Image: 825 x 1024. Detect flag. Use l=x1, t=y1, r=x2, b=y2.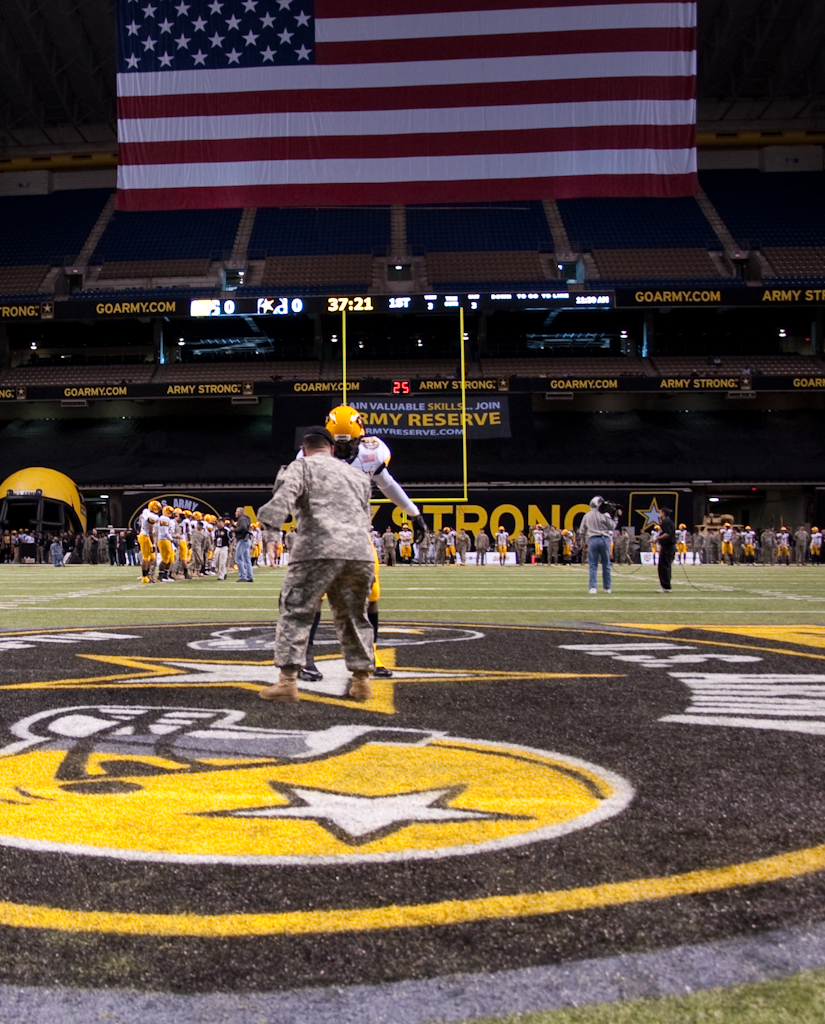
l=115, t=0, r=698, b=209.
